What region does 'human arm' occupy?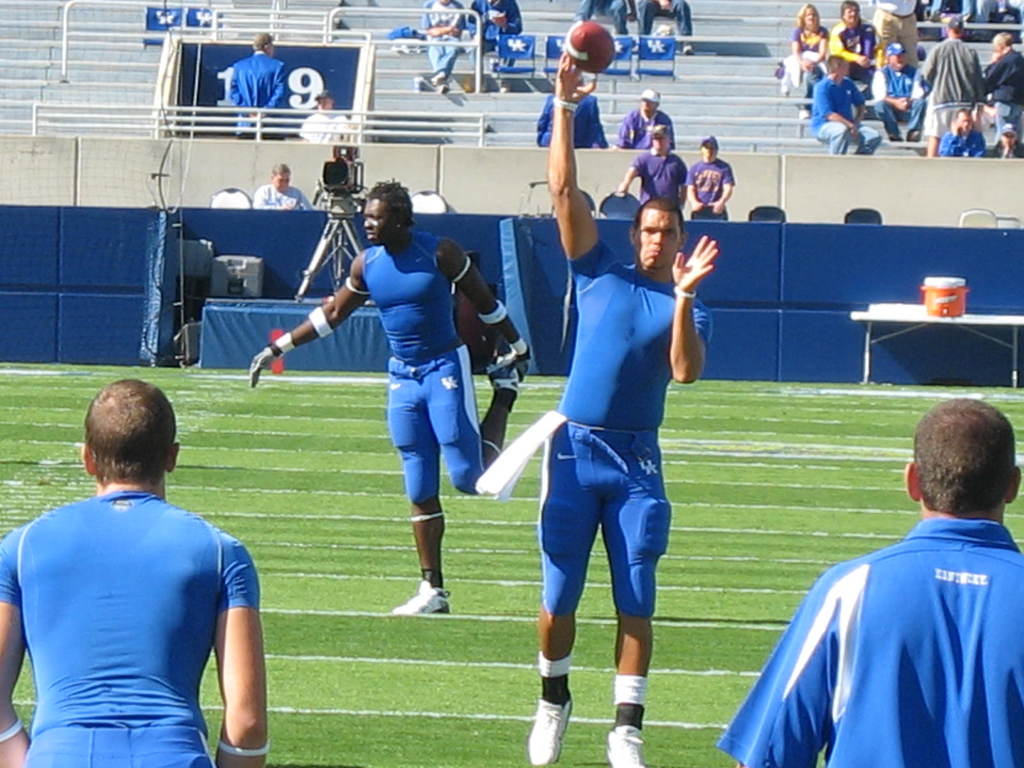
rect(419, 3, 431, 36).
